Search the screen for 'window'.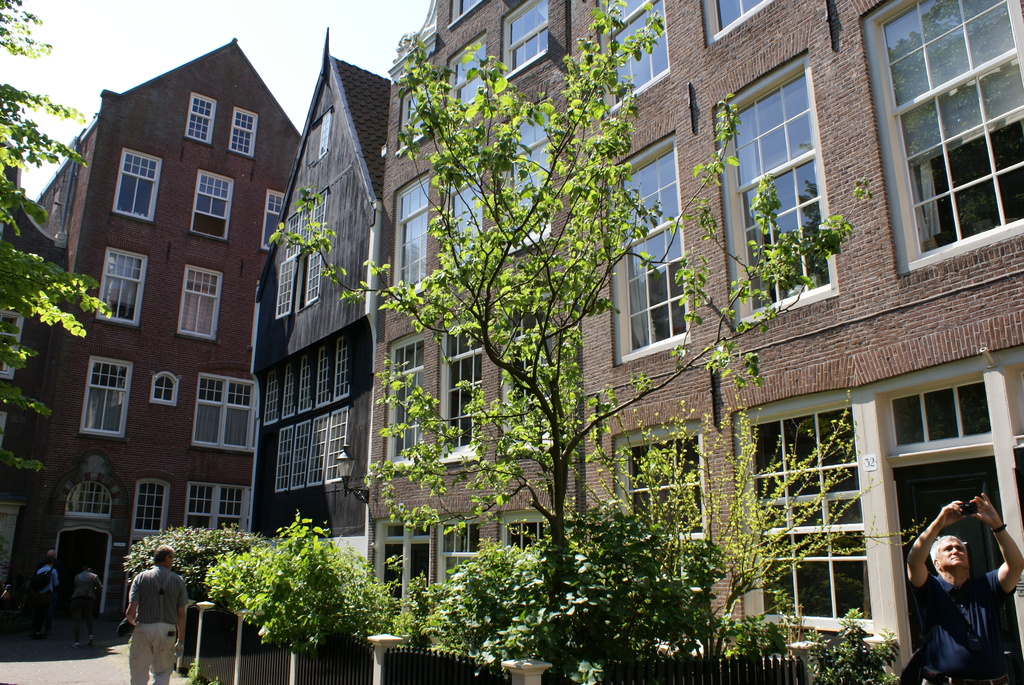
Found at 68,349,139,436.
